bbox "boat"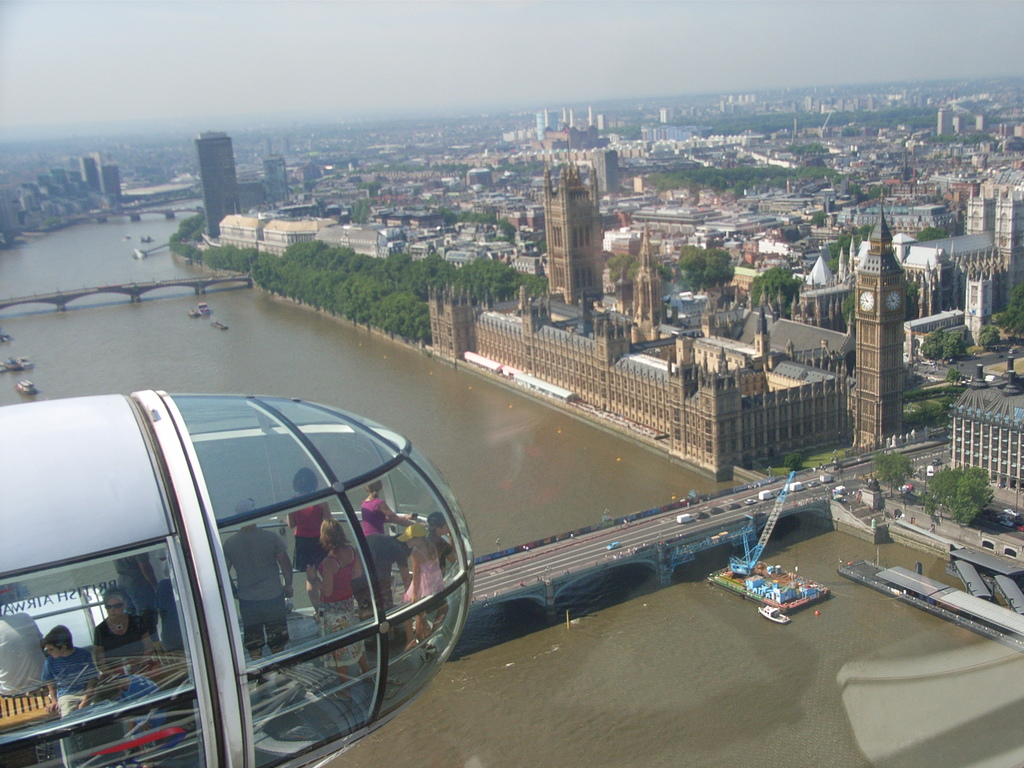
[758,605,792,625]
